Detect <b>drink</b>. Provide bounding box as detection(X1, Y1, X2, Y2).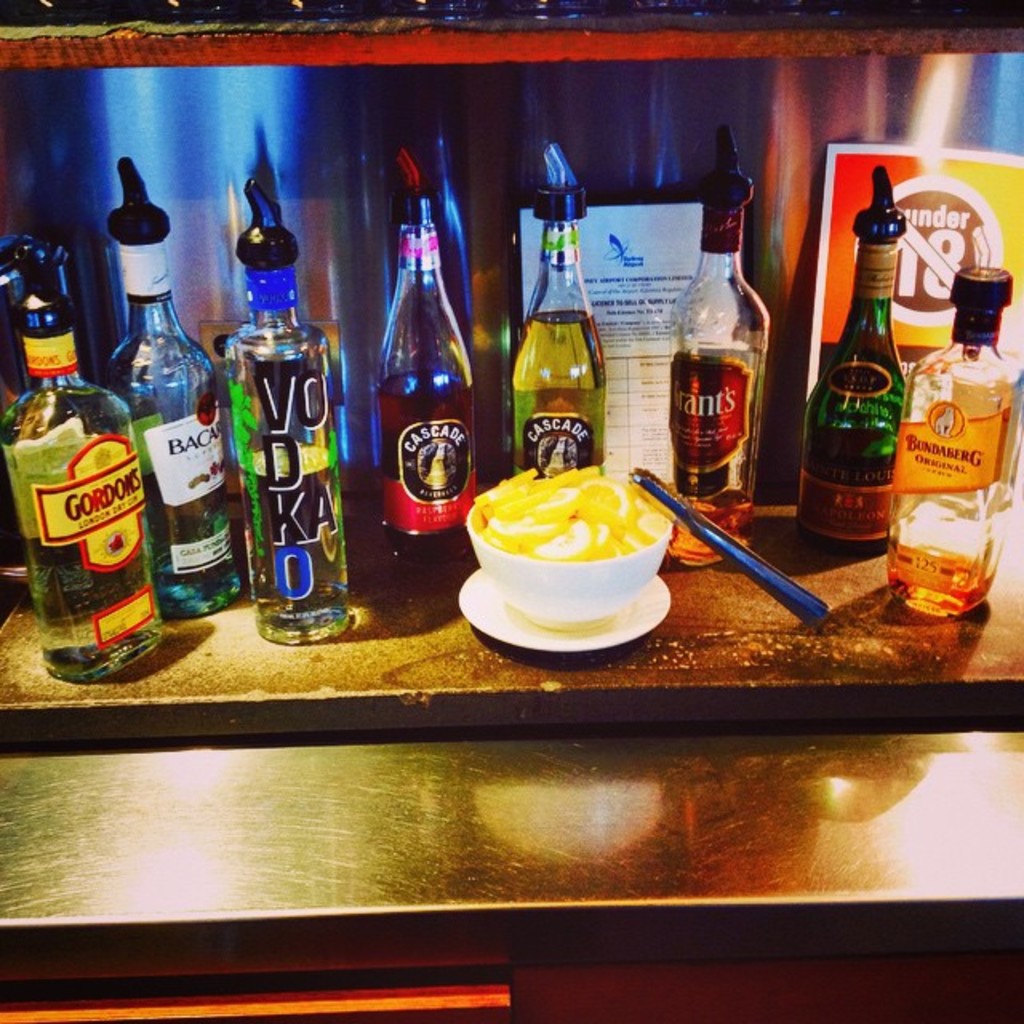
detection(670, 120, 773, 576).
